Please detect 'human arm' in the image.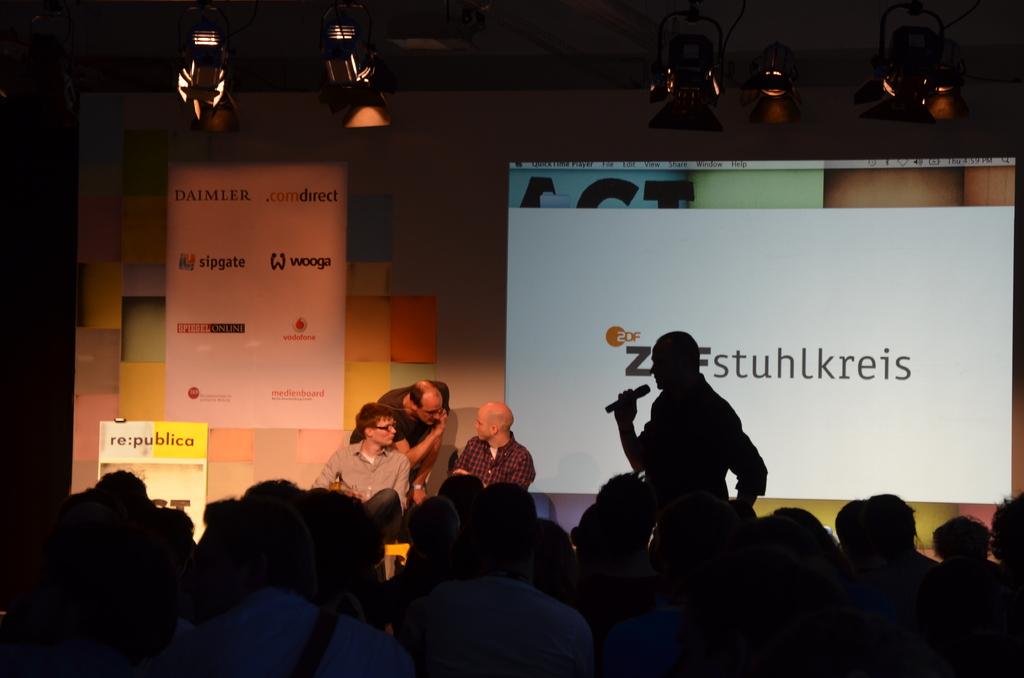
bbox=(382, 408, 457, 480).
